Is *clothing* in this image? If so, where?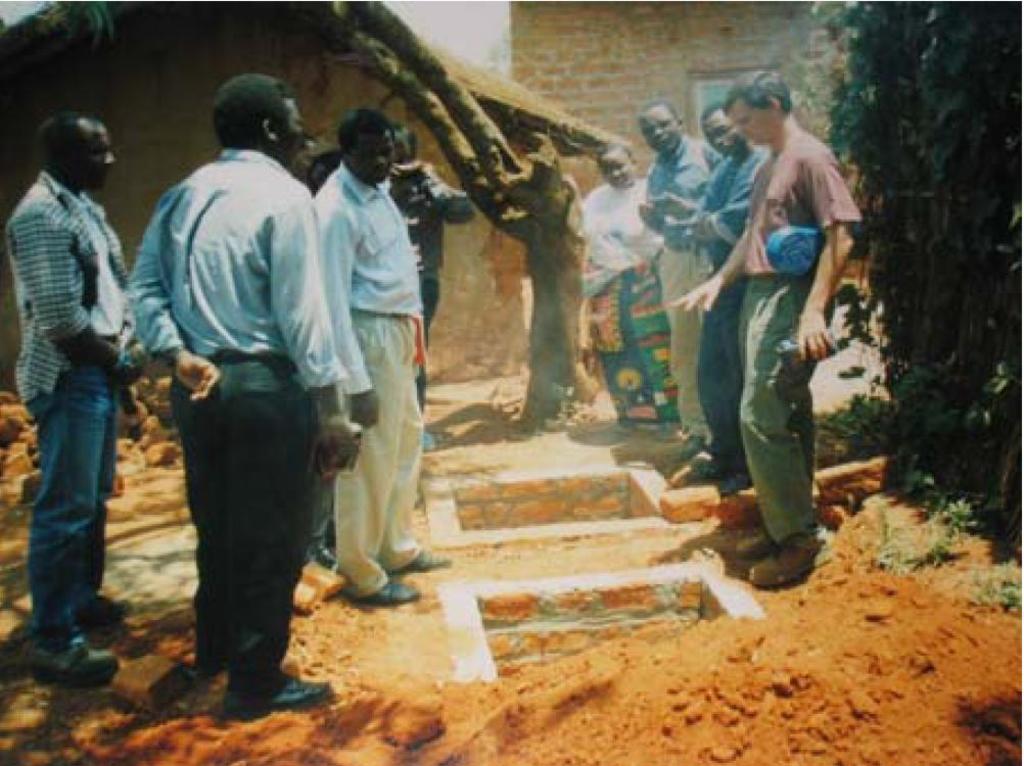
Yes, at {"x1": 639, "y1": 126, "x2": 725, "y2": 431}.
